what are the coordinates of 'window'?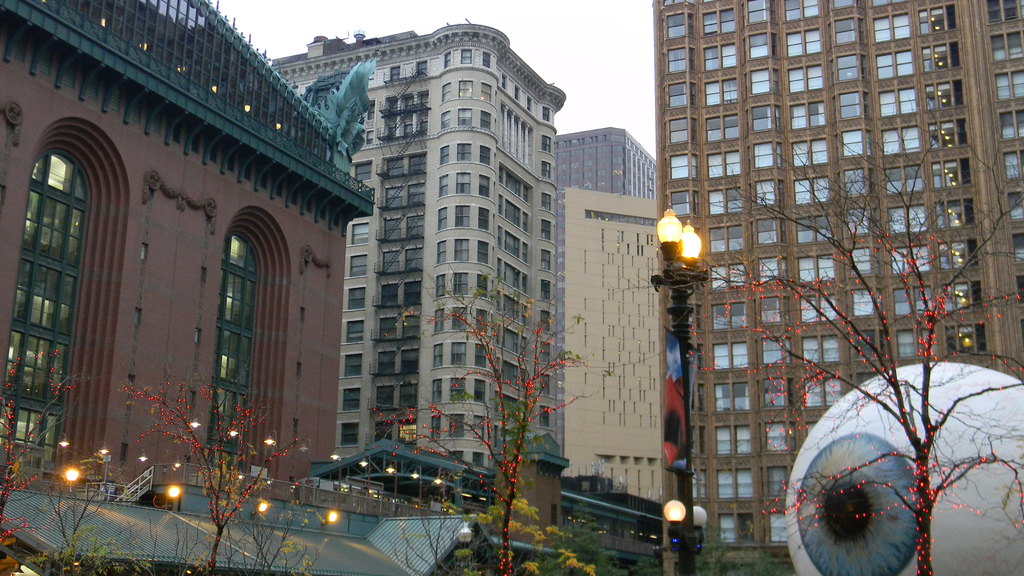
bbox=[435, 207, 448, 232].
